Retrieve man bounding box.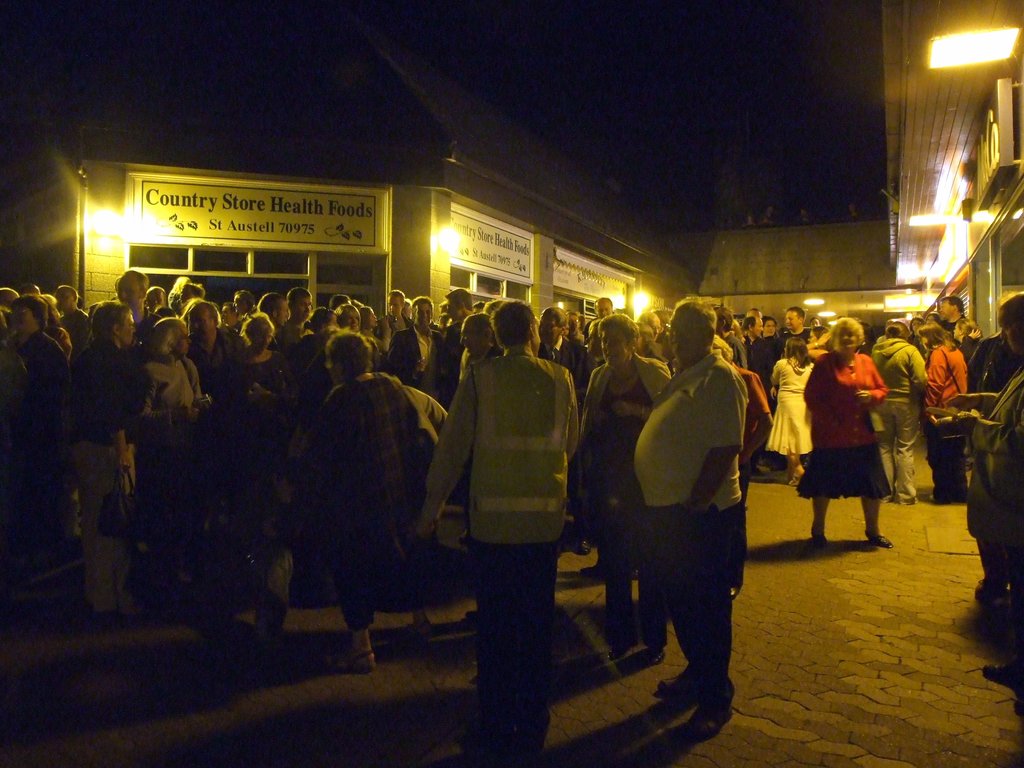
Bounding box: {"x1": 922, "y1": 294, "x2": 978, "y2": 349}.
